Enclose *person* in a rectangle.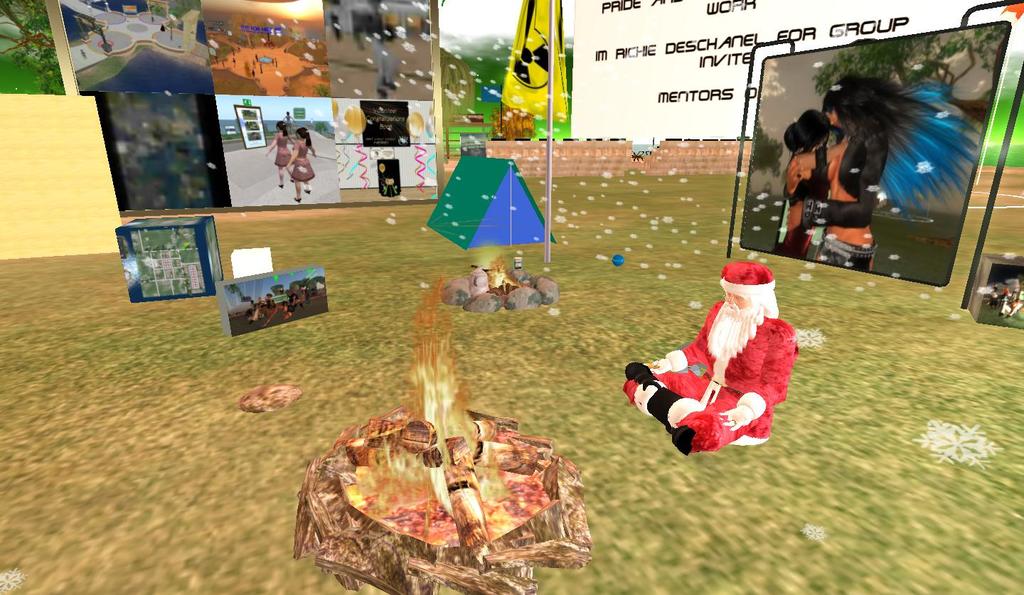
bbox=[280, 122, 316, 201].
